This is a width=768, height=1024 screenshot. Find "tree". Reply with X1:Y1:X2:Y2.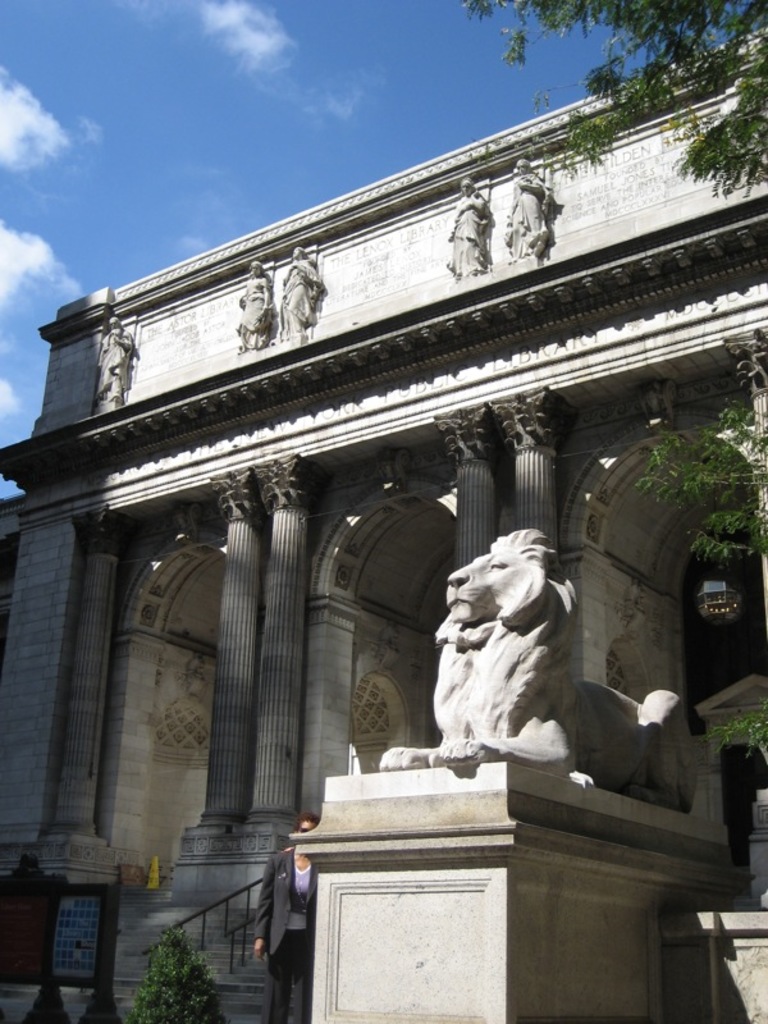
712:698:767:791.
